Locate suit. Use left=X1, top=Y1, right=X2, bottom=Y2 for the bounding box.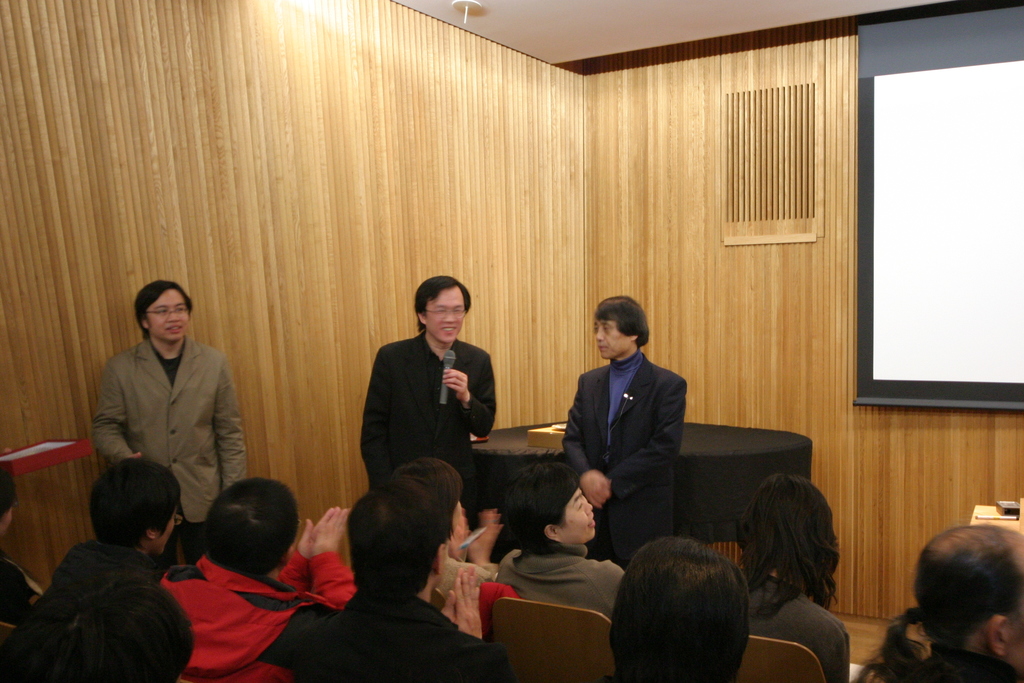
left=353, top=327, right=495, bottom=491.
